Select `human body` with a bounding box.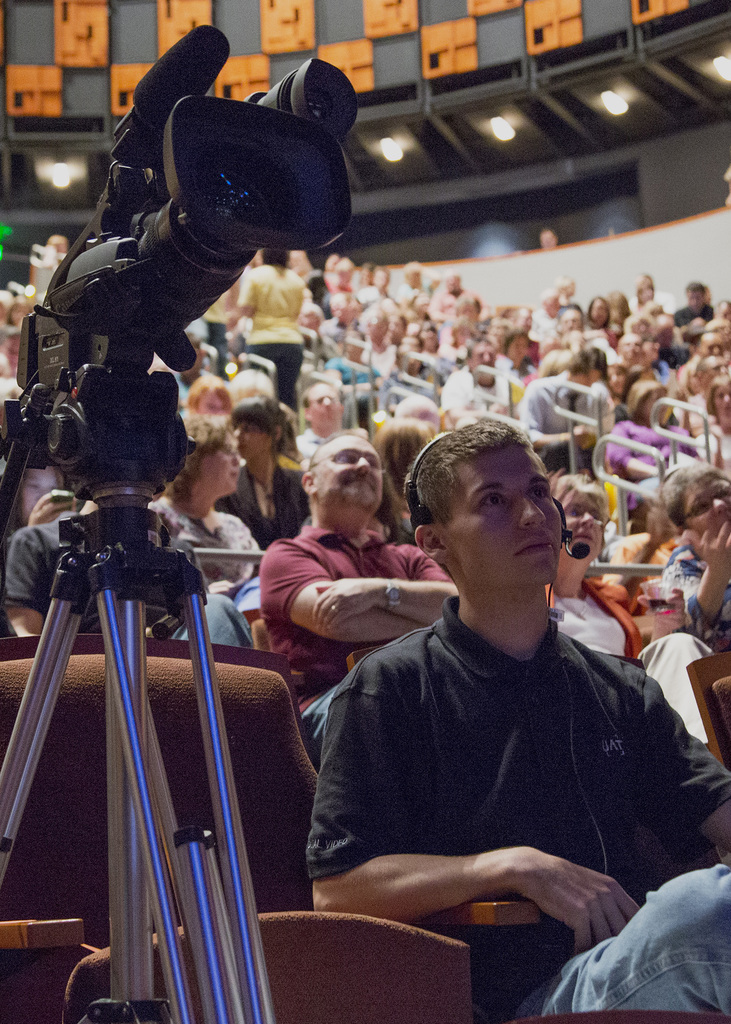
(x1=675, y1=327, x2=722, y2=388).
